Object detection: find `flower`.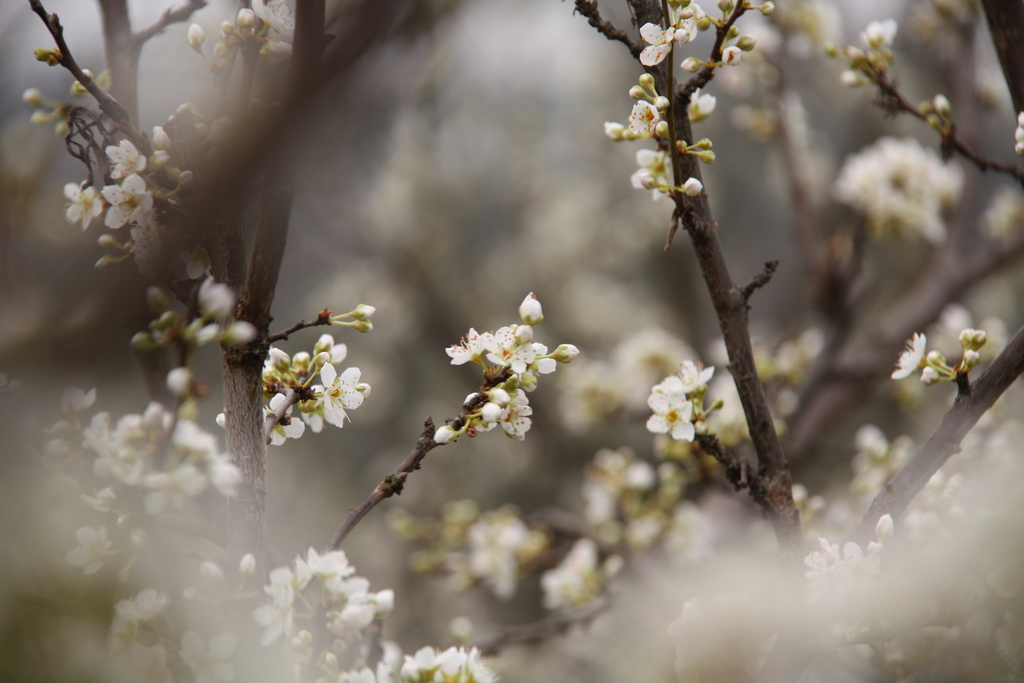
bbox=[646, 379, 692, 441].
